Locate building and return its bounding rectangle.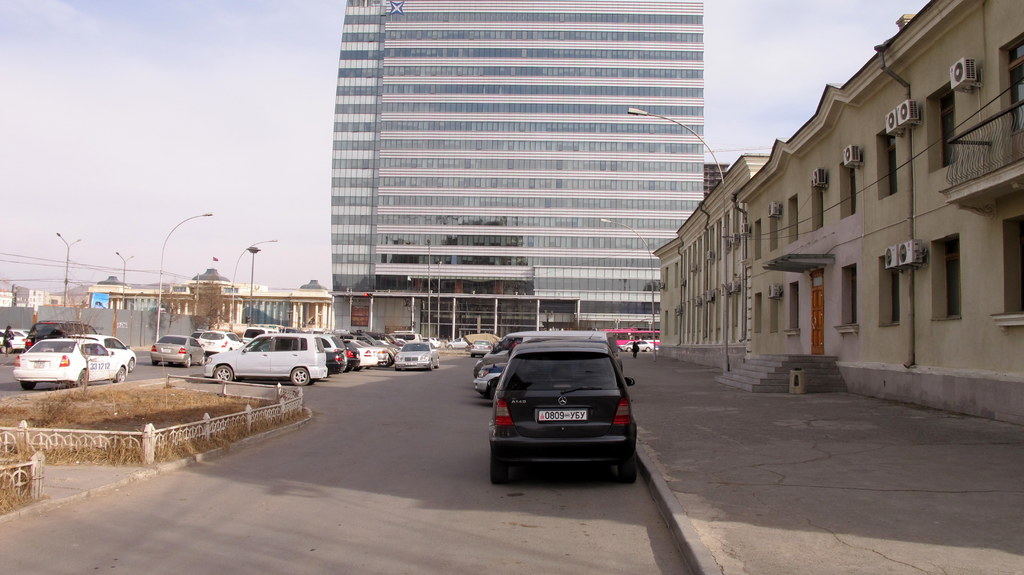
x1=84 y1=264 x2=332 y2=335.
